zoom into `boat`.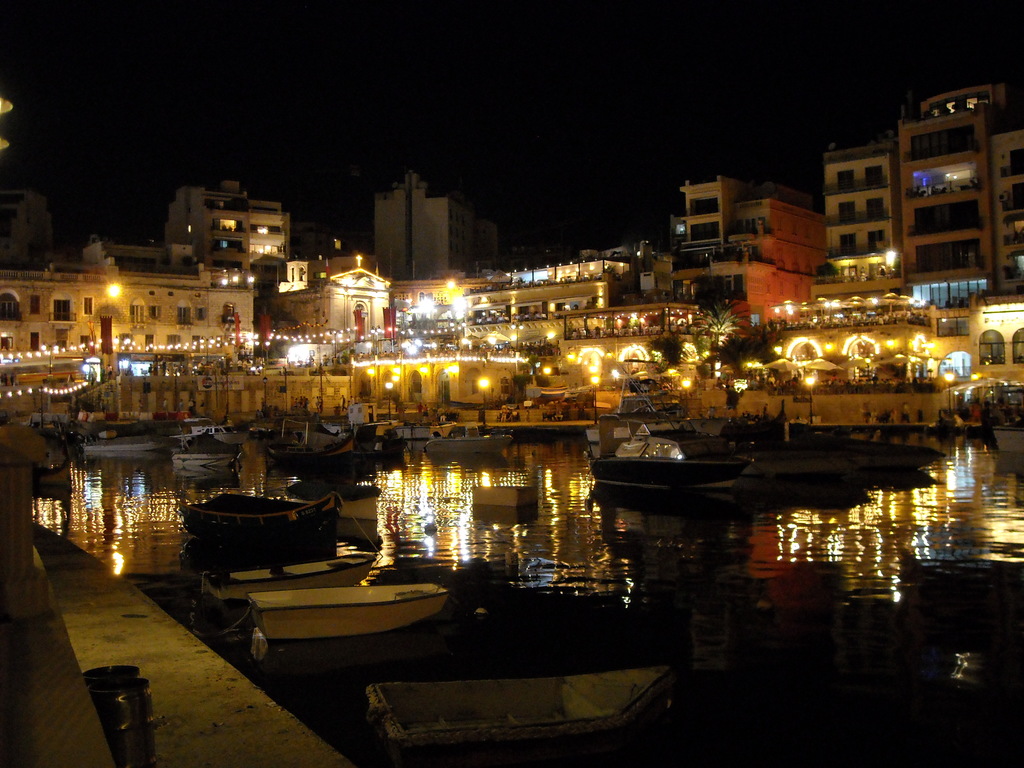
Zoom target: box(196, 549, 378, 600).
